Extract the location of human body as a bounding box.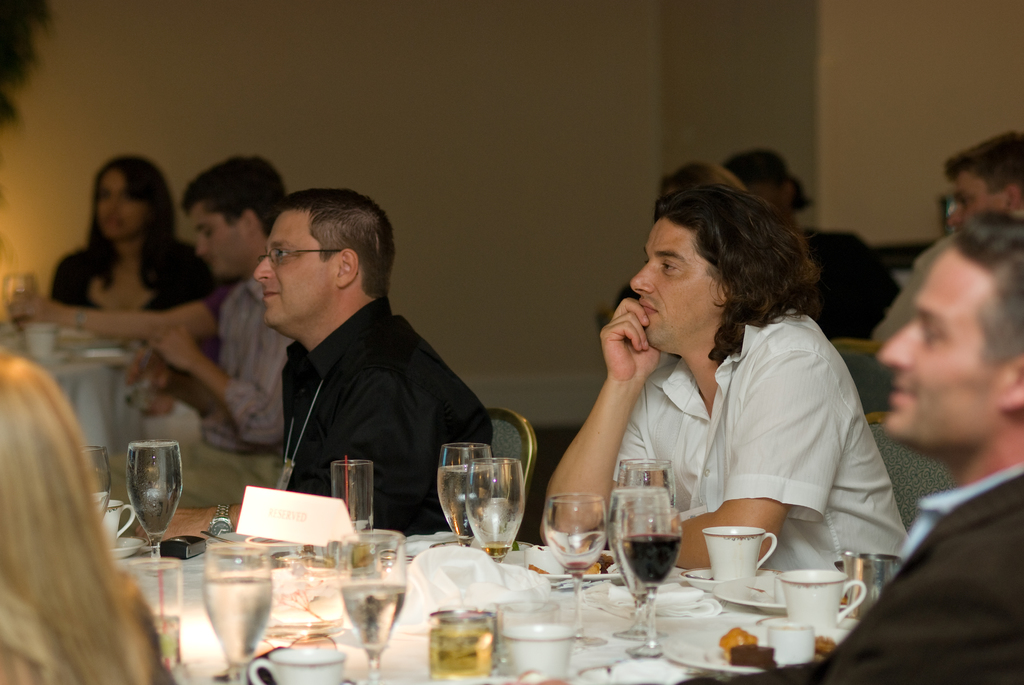
[724, 155, 901, 333].
